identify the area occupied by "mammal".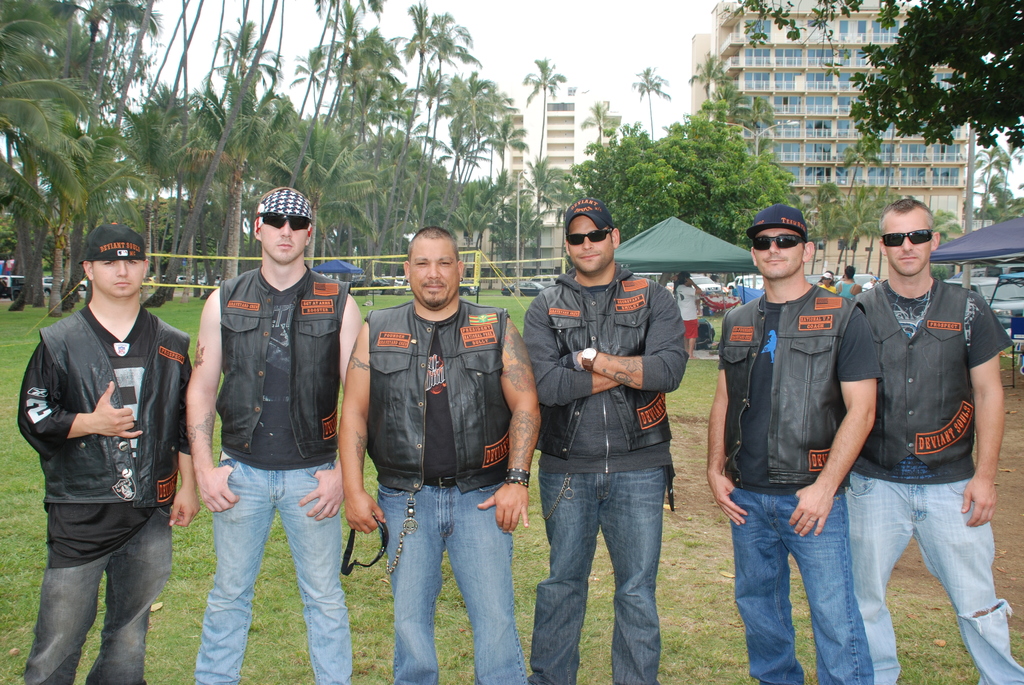
Area: [x1=339, y1=228, x2=543, y2=684].
